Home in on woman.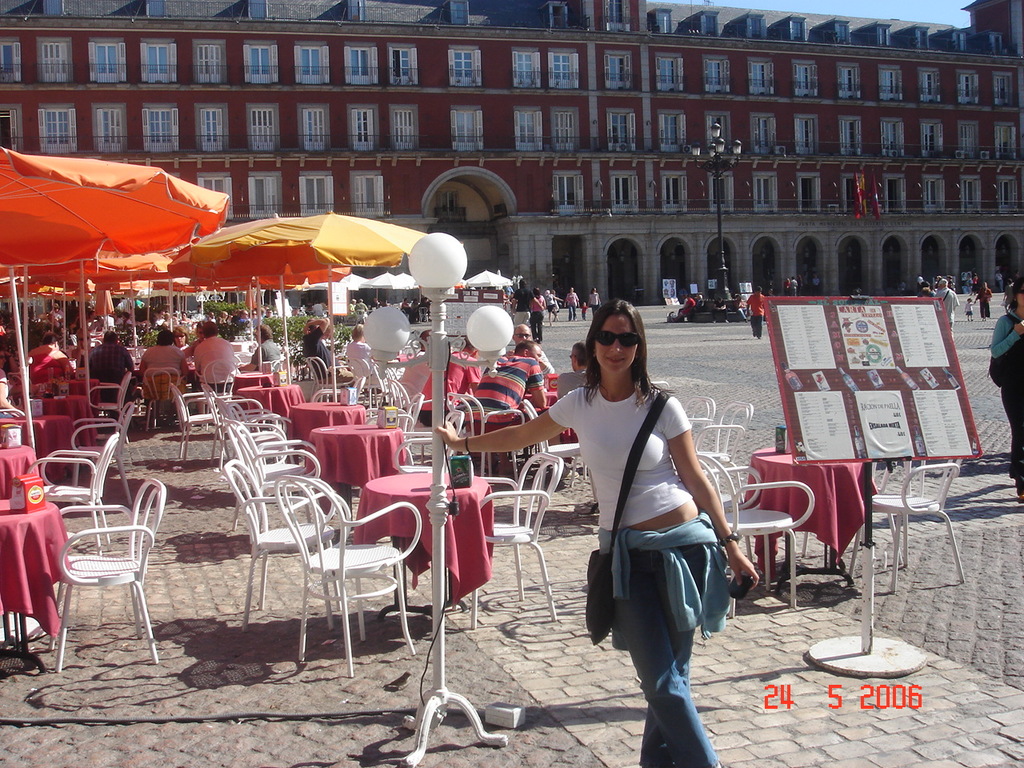
Homed in at 970 273 982 296.
